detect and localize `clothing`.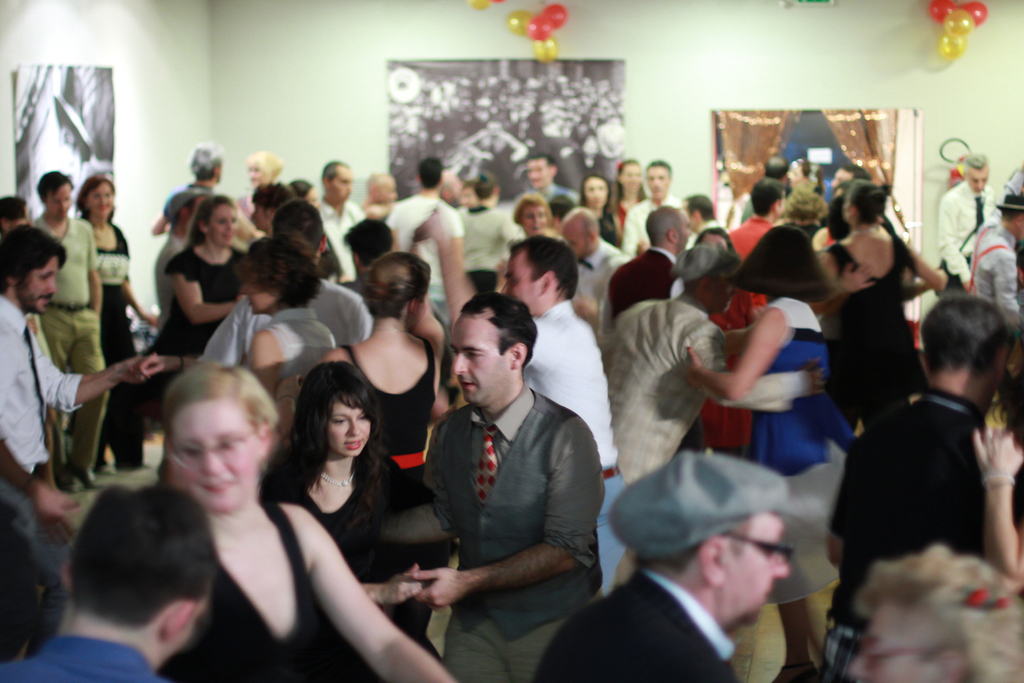
Localized at x1=349 y1=341 x2=436 y2=497.
